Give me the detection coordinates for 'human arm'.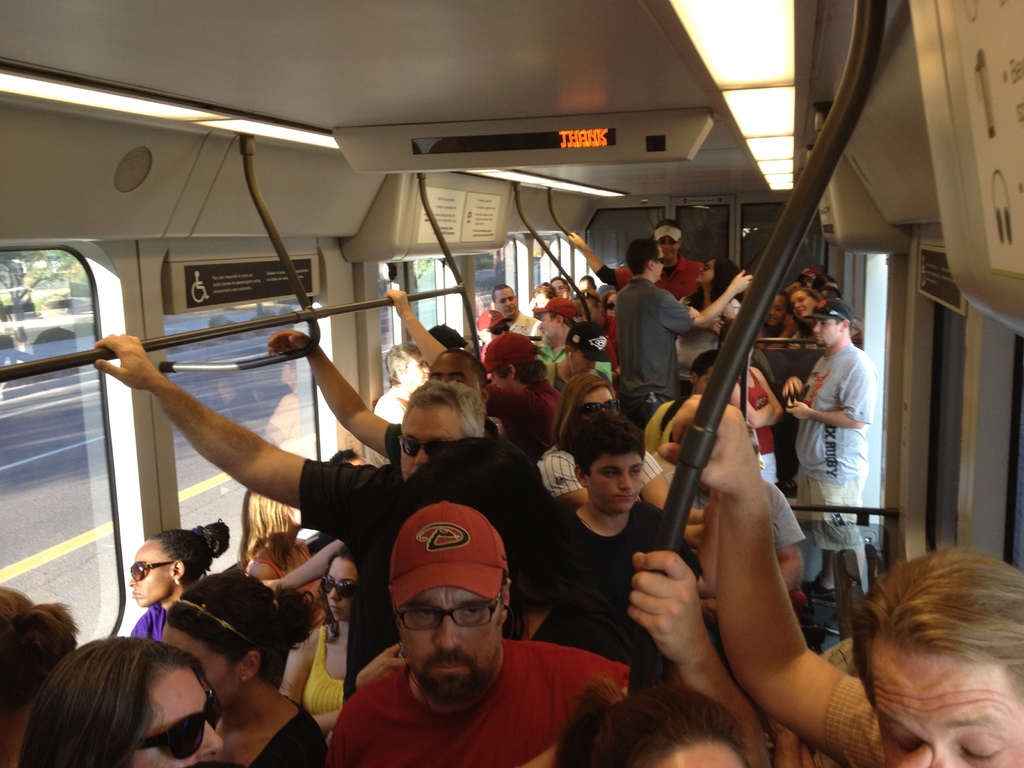
bbox=[892, 737, 938, 767].
